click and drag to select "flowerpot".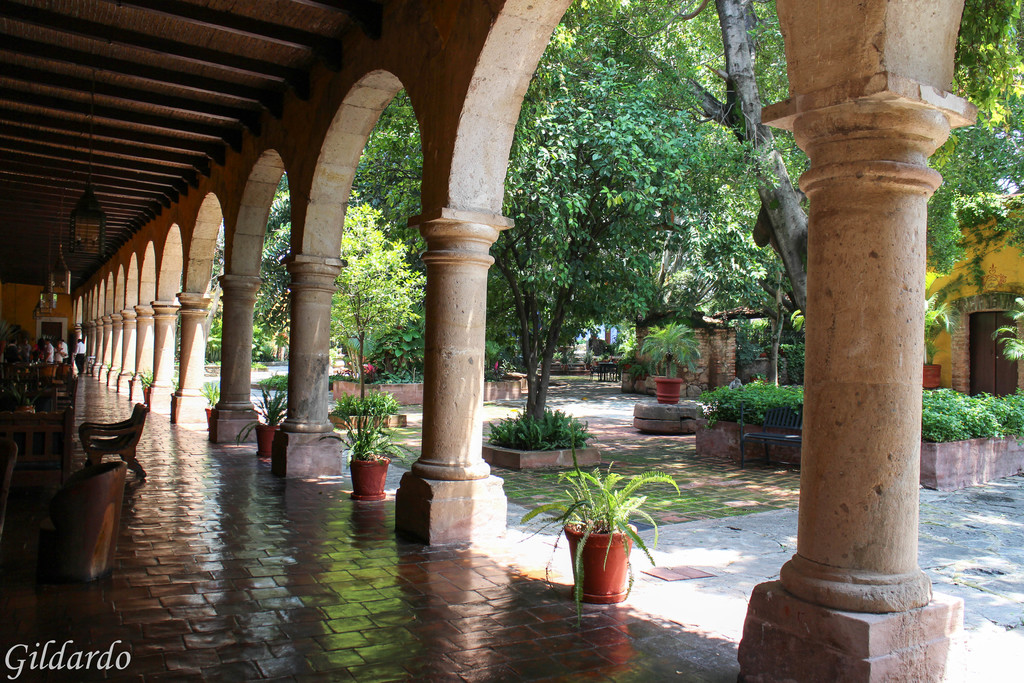
Selection: 918,362,943,388.
